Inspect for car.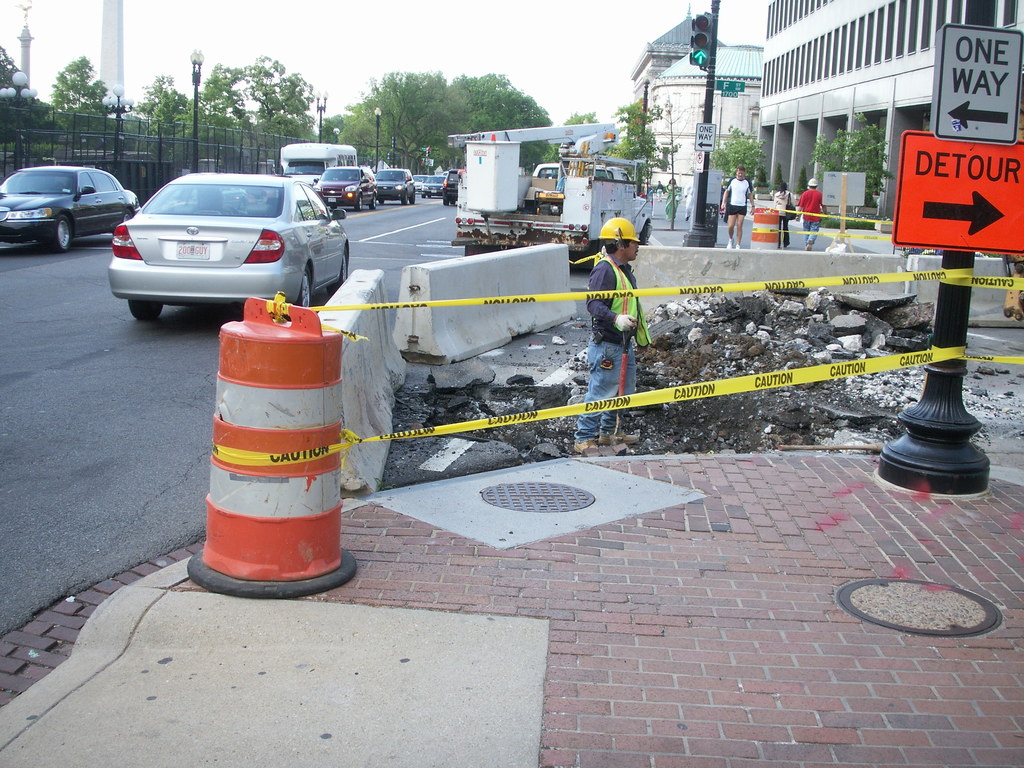
Inspection: region(109, 172, 350, 325).
